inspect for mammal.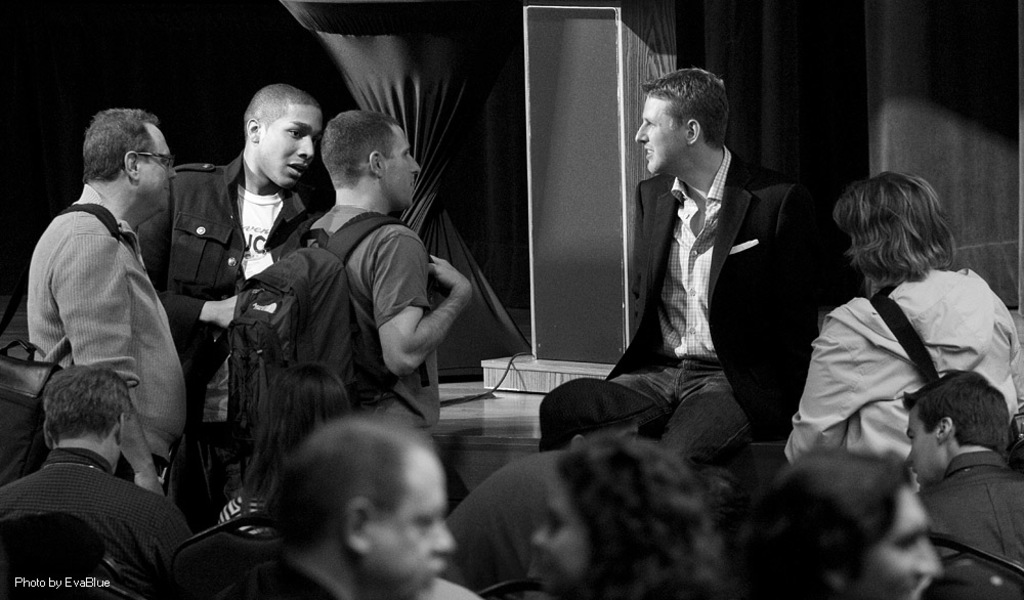
Inspection: [x1=908, y1=365, x2=1023, y2=599].
